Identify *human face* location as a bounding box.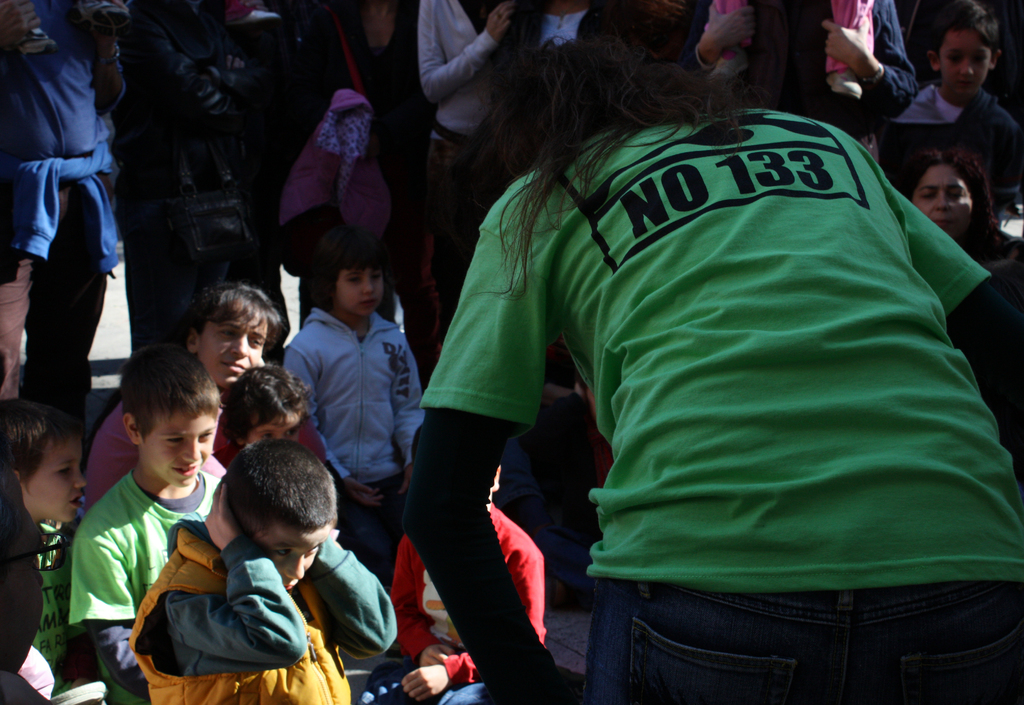
[left=336, top=262, right=387, bottom=319].
